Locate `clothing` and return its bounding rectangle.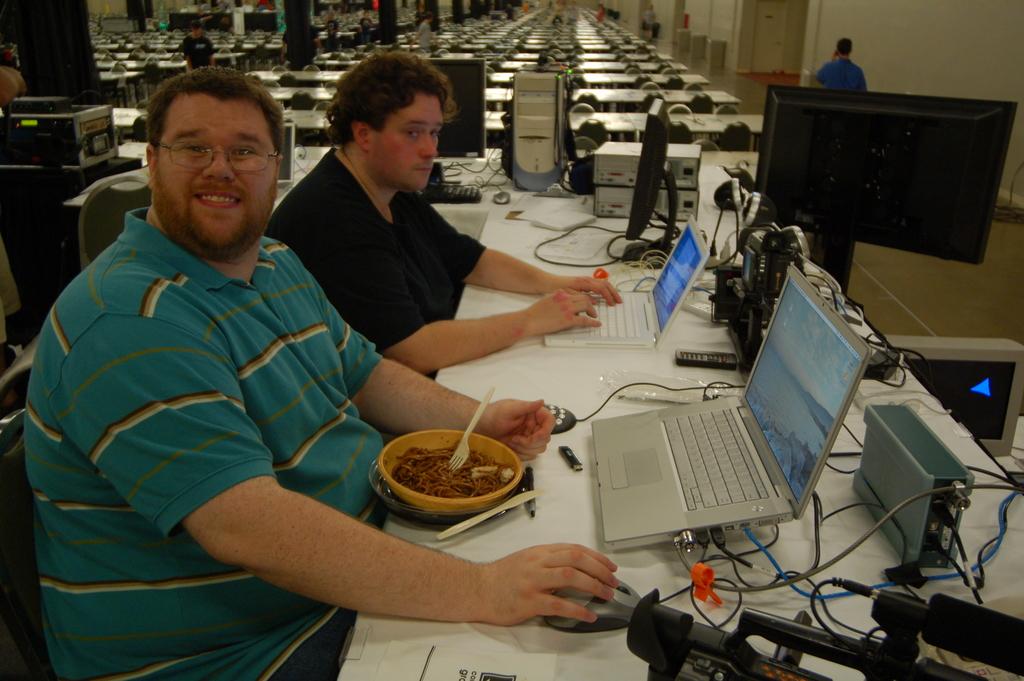
417, 17, 434, 50.
